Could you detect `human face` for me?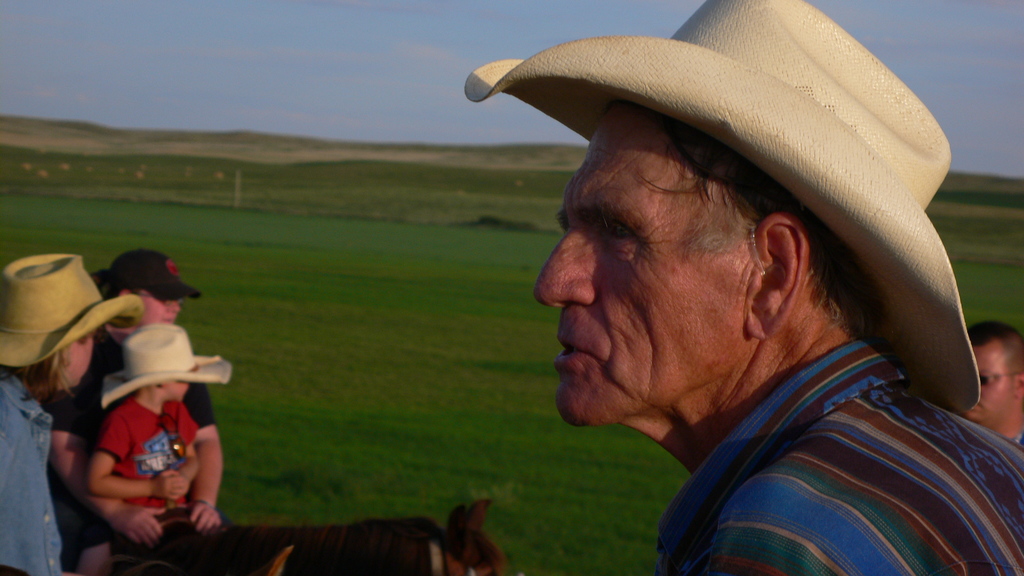
Detection result: Rect(960, 344, 1015, 423).
